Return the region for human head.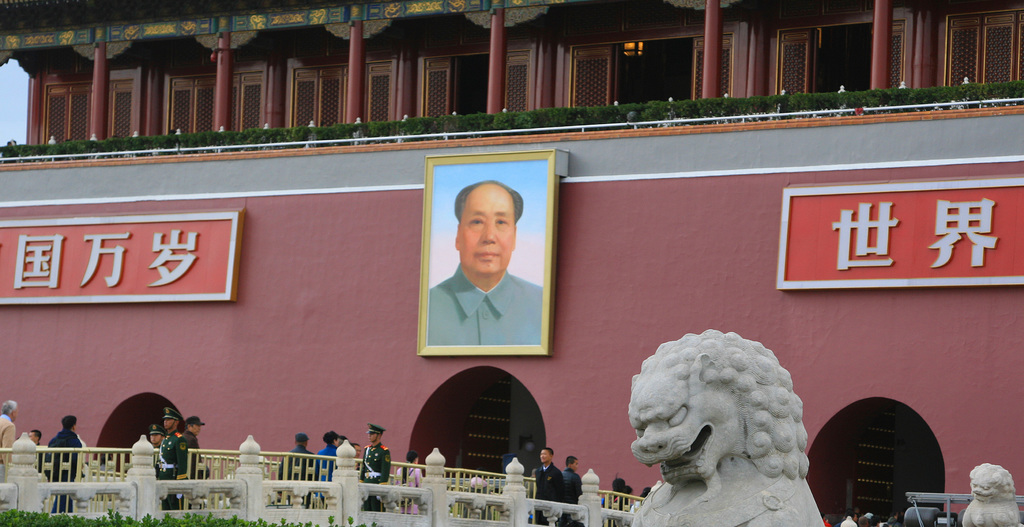
x1=187, y1=419, x2=204, y2=437.
